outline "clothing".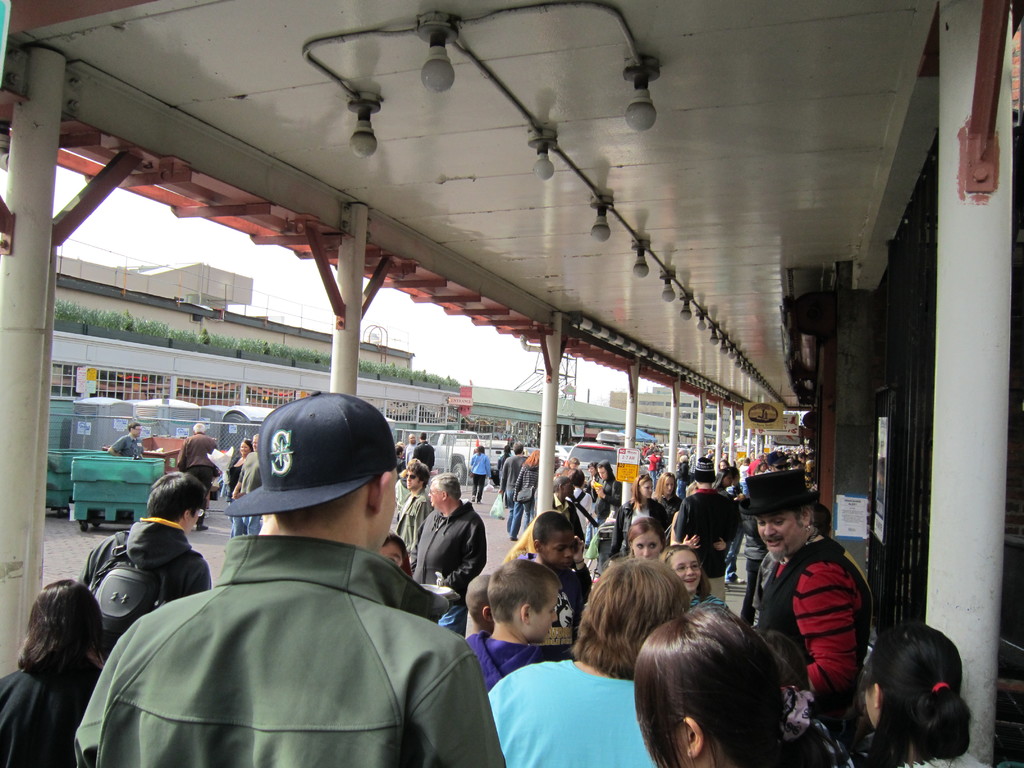
Outline: [x1=449, y1=630, x2=543, y2=678].
